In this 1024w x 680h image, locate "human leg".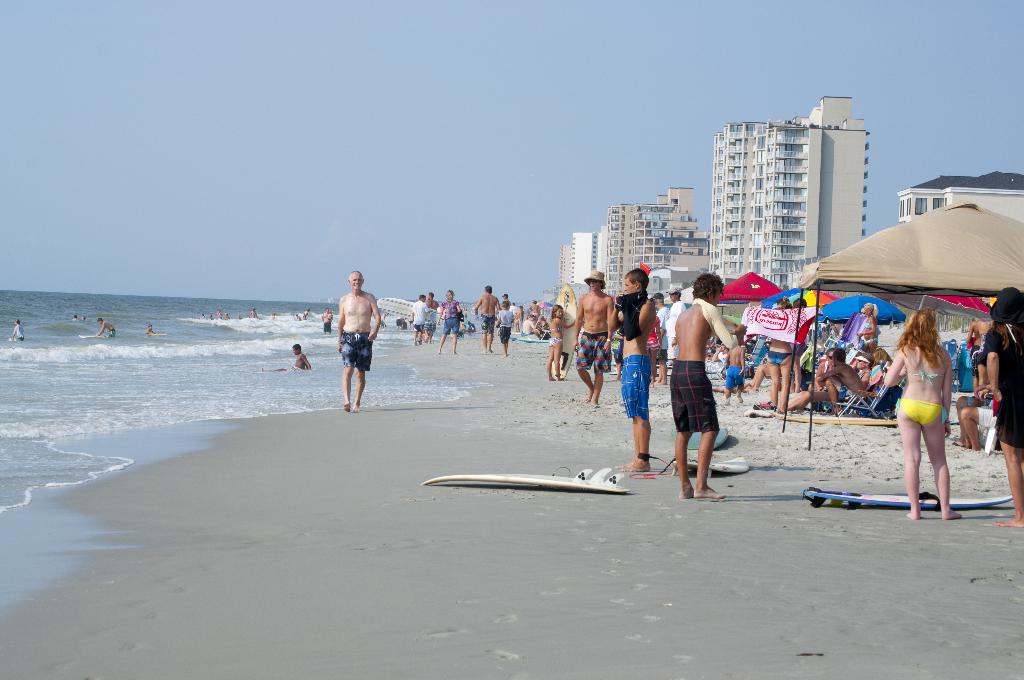
Bounding box: 769:352:780:404.
